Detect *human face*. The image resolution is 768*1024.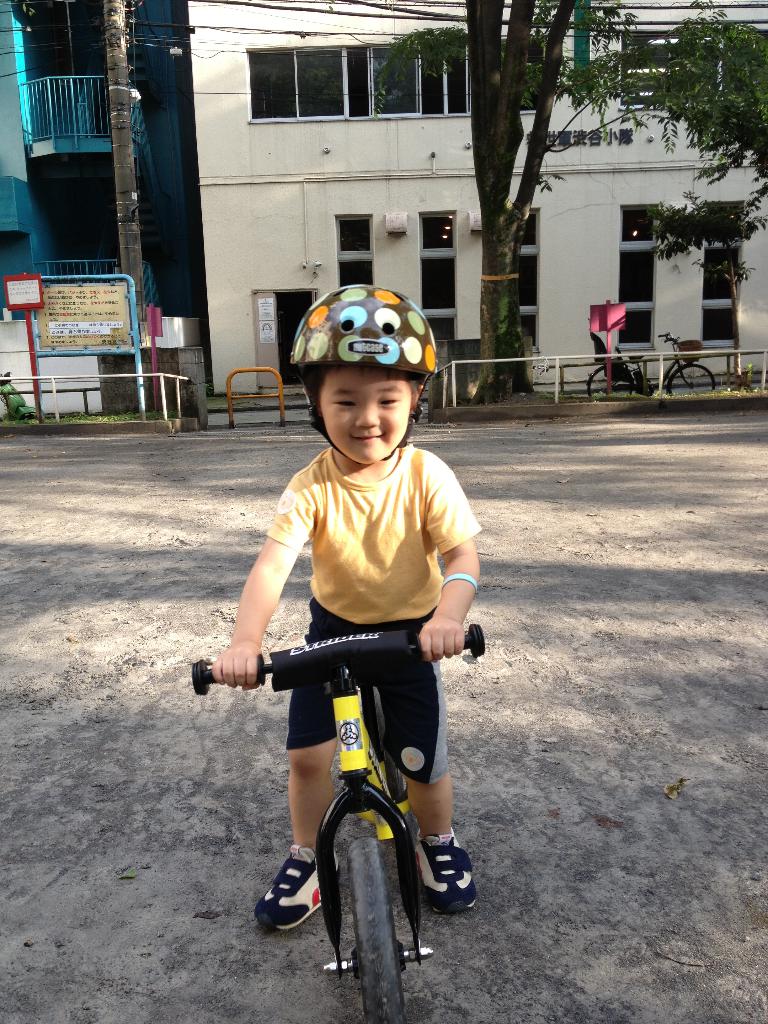
detection(319, 368, 415, 468).
